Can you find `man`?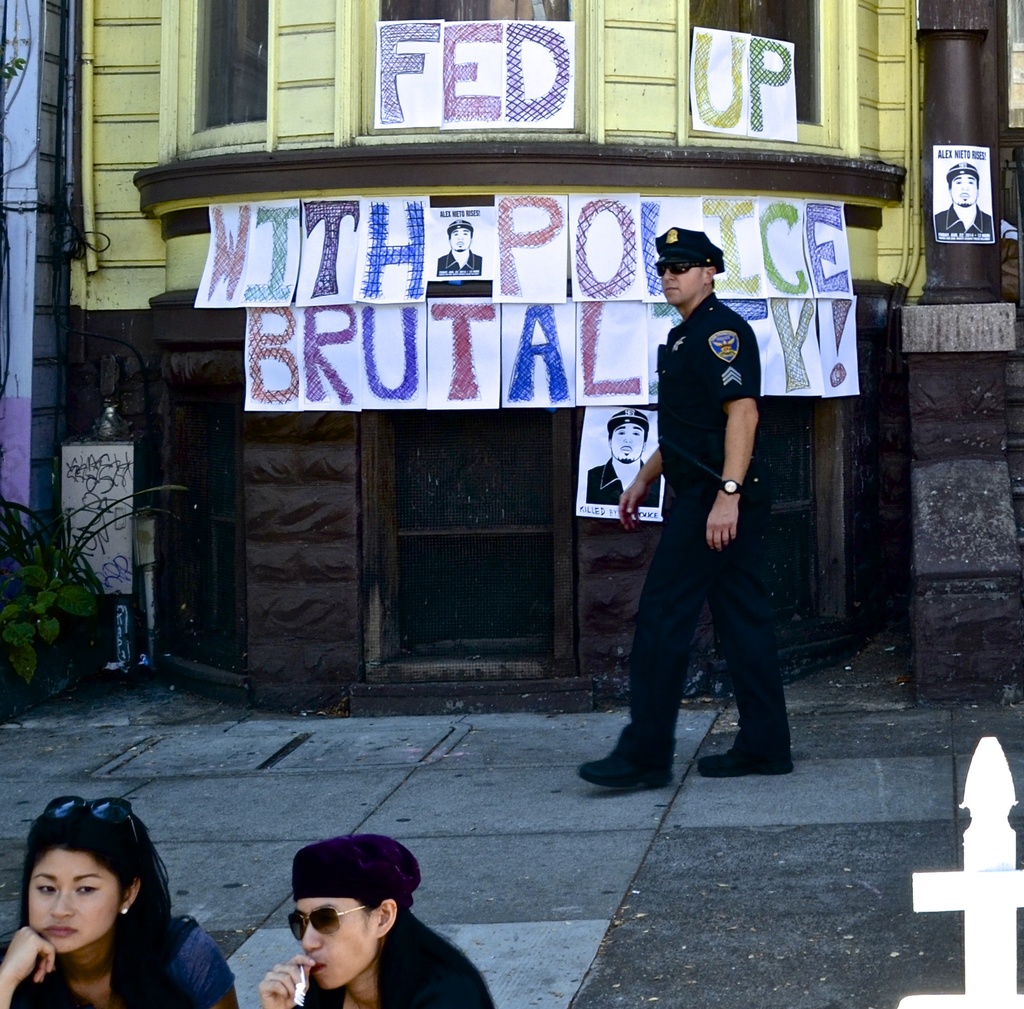
Yes, bounding box: bbox=(929, 159, 994, 235).
